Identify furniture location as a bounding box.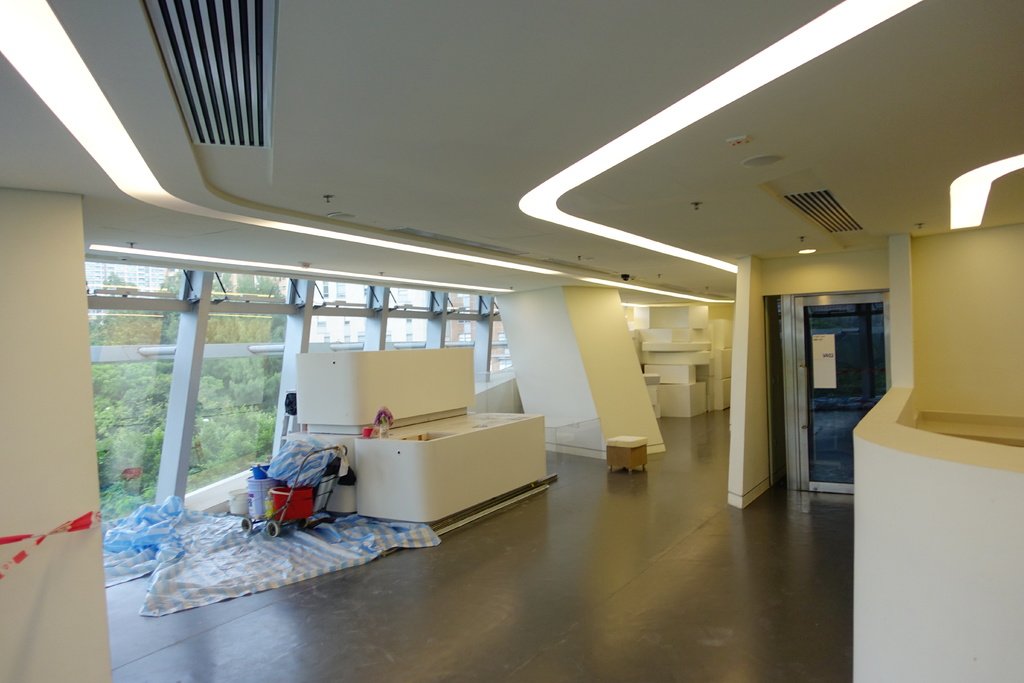
607,435,648,475.
